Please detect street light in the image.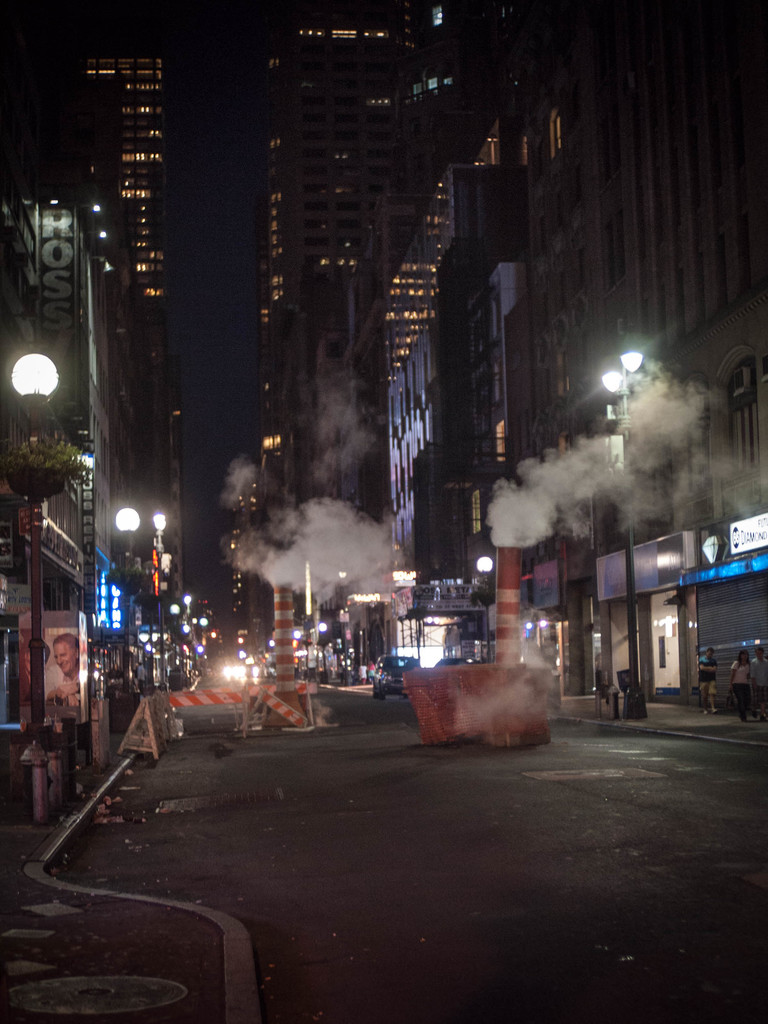
box=[292, 627, 300, 673].
